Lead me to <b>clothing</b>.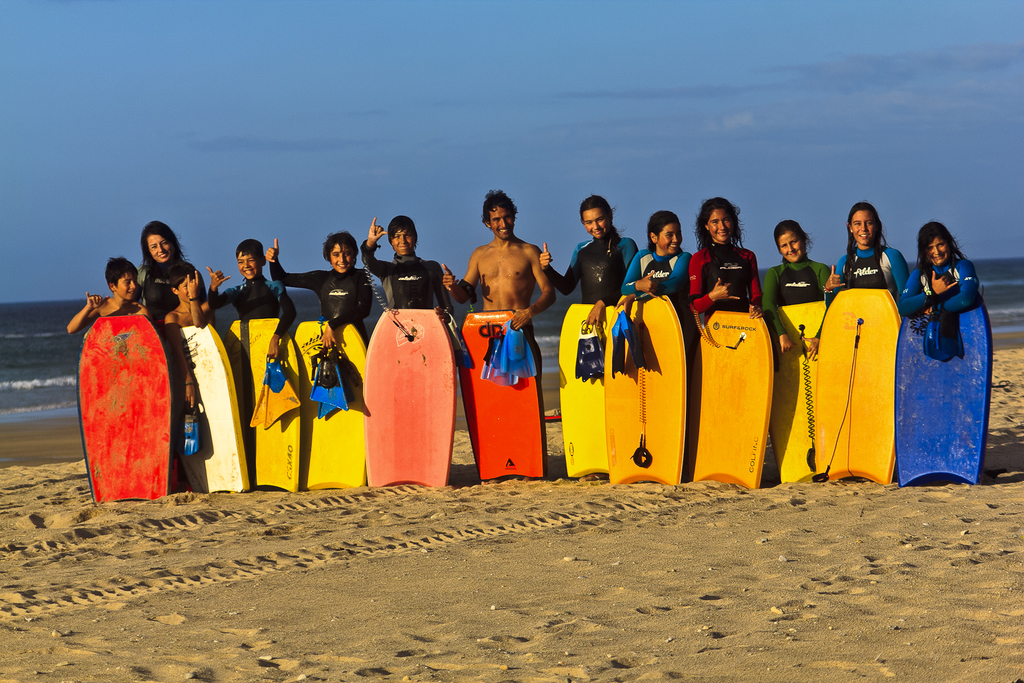
Lead to (204, 274, 299, 338).
